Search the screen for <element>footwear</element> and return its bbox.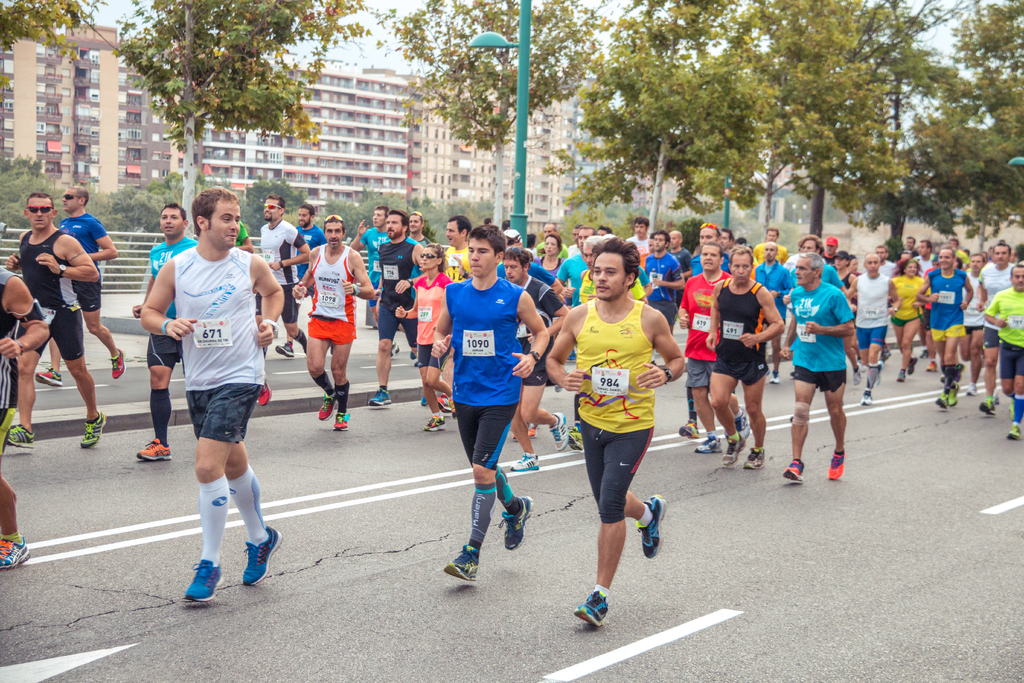
Found: locate(316, 386, 336, 418).
